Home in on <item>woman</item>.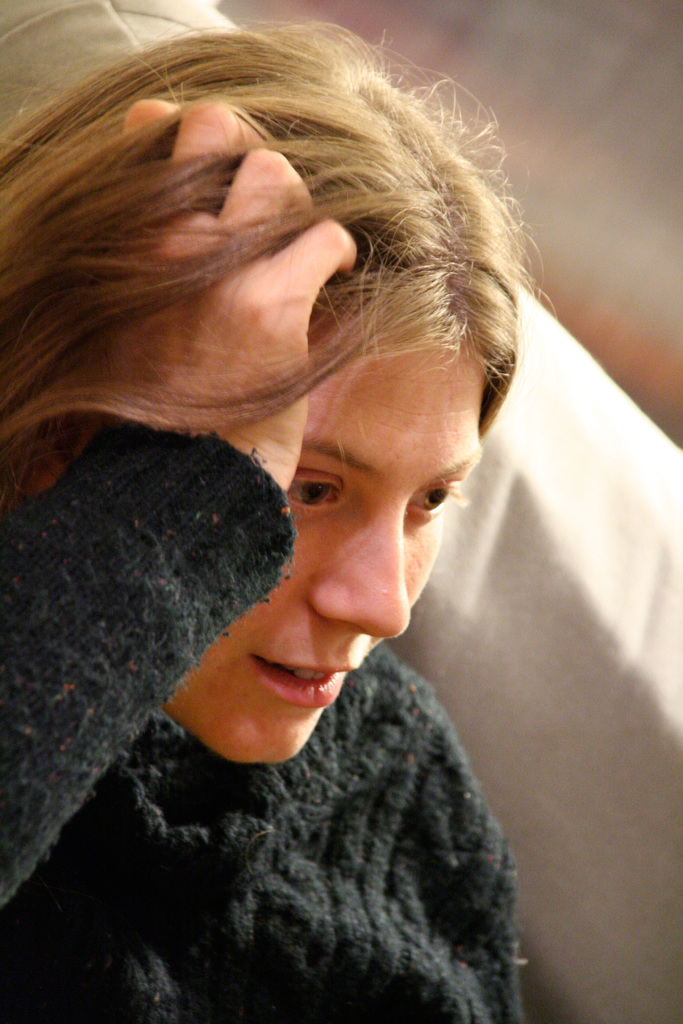
Homed in at l=41, t=6, r=598, b=974.
